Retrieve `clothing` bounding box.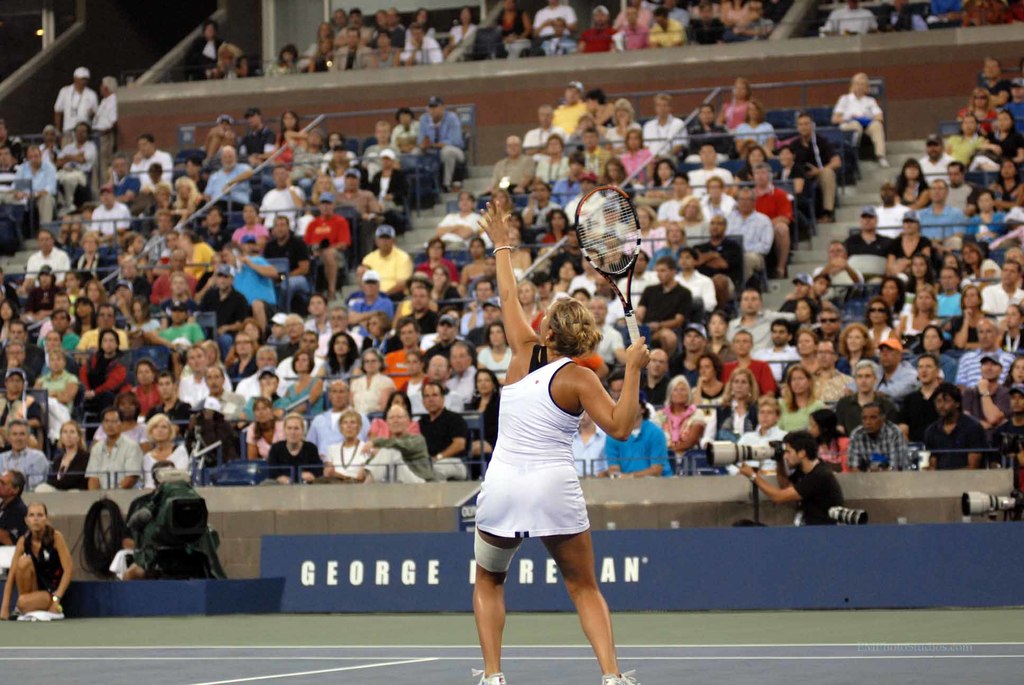
Bounding box: Rect(603, 418, 678, 478).
